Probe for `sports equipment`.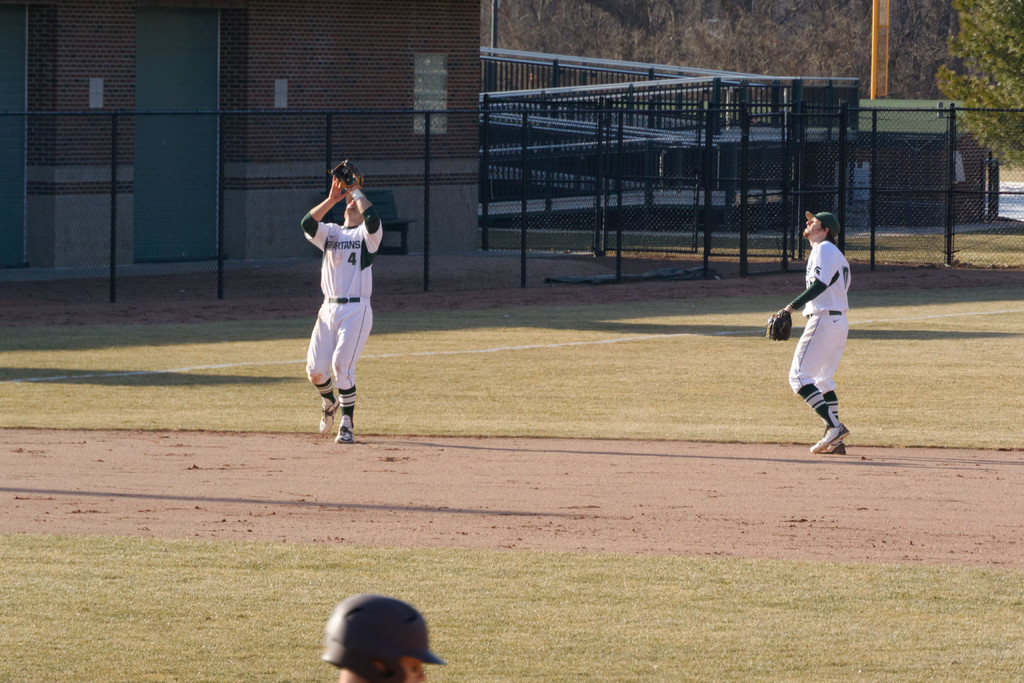
Probe result: [769, 306, 792, 340].
